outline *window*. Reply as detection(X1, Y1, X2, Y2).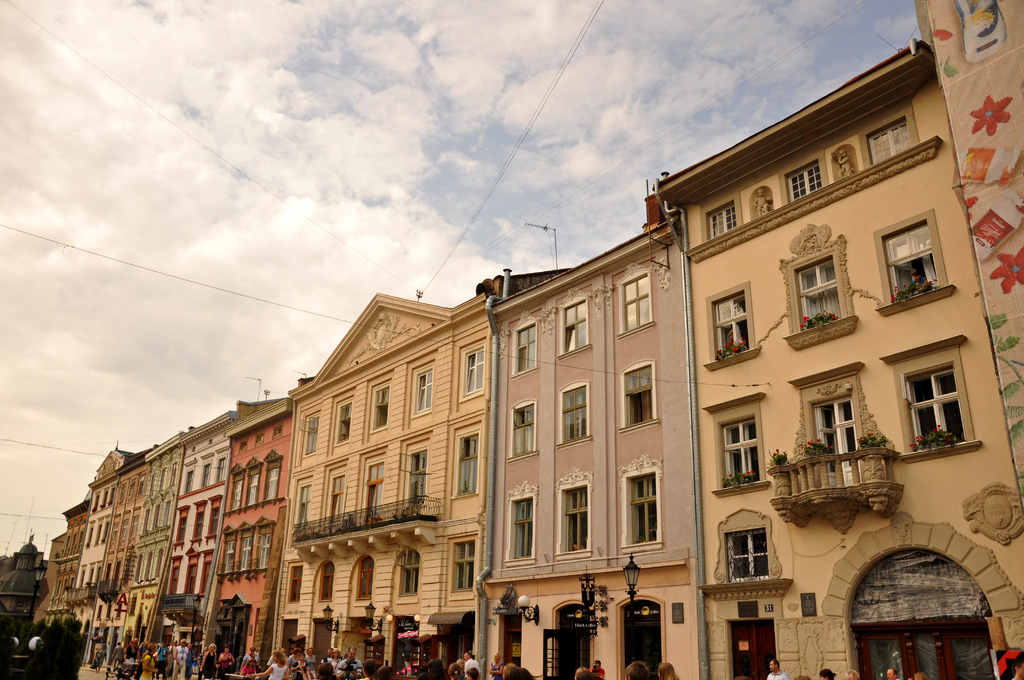
detection(871, 209, 955, 316).
